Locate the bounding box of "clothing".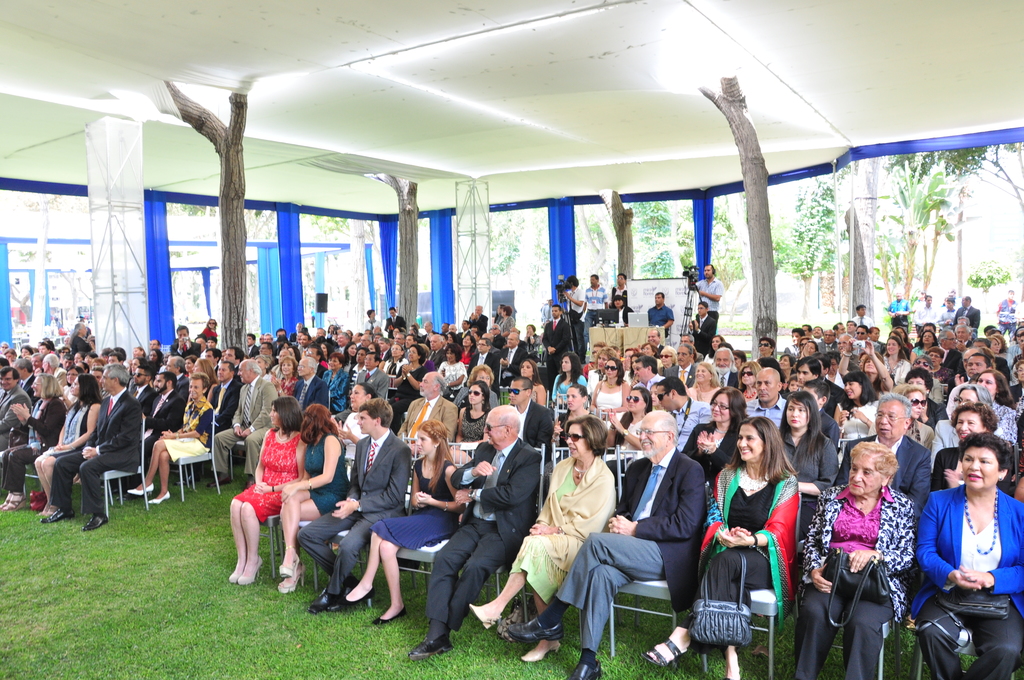
Bounding box: bbox(202, 326, 217, 338).
